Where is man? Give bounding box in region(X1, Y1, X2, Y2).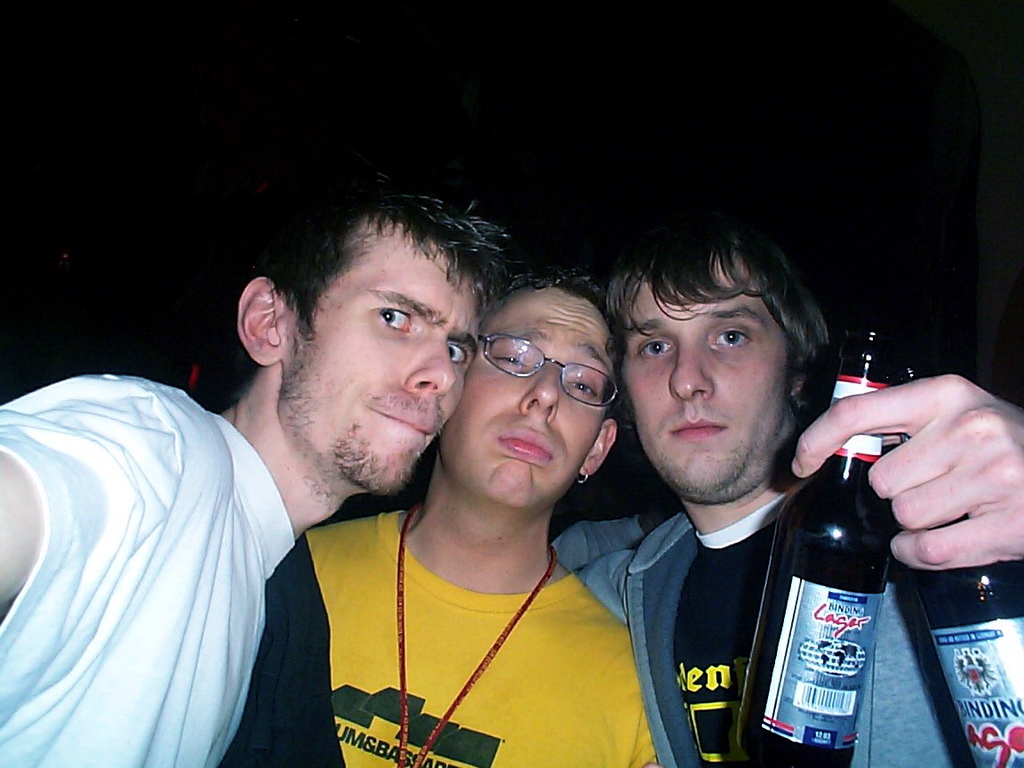
region(0, 167, 507, 767).
